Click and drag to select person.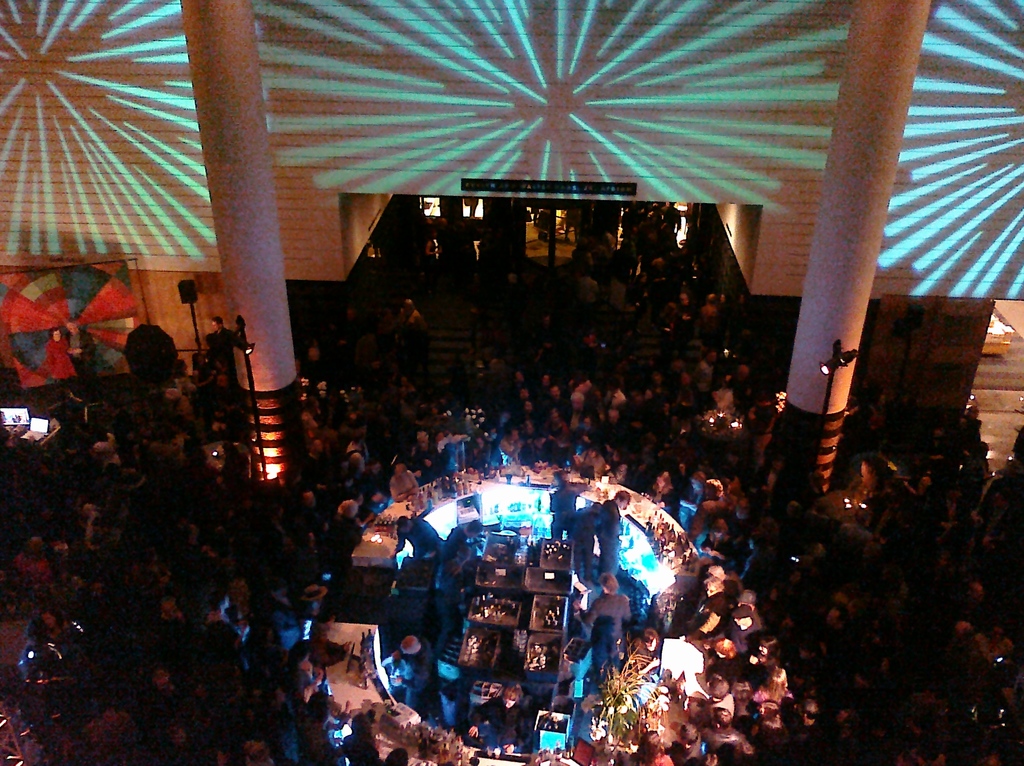
Selection: [16,534,45,599].
